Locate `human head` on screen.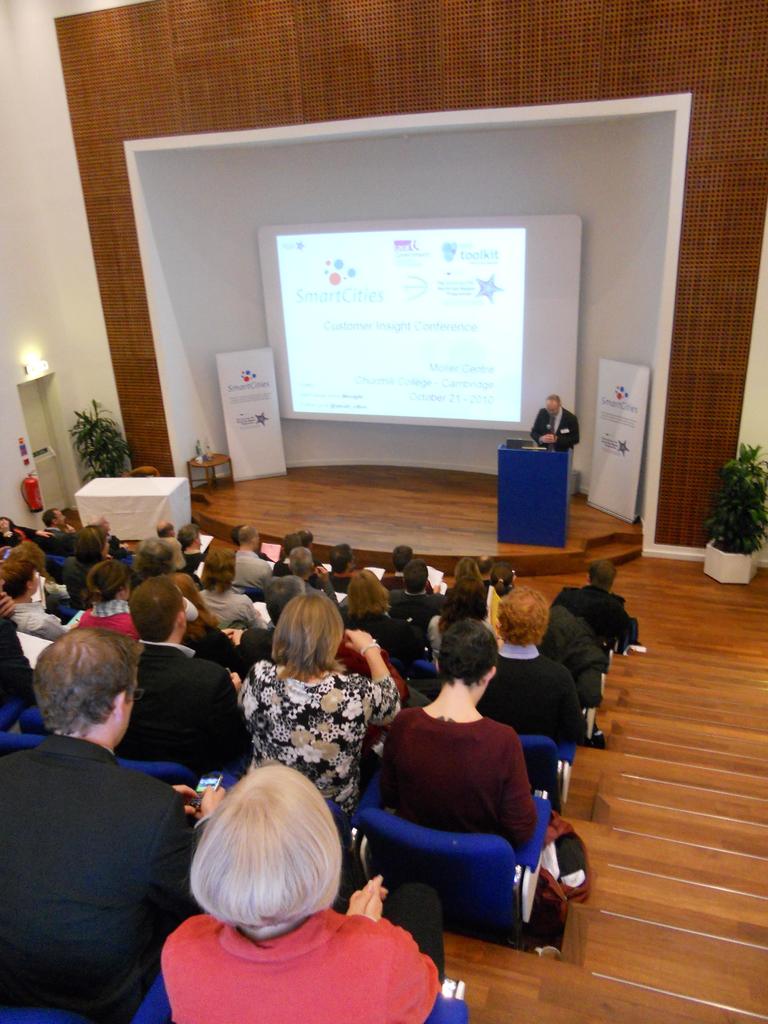
On screen at [x1=486, y1=561, x2=514, y2=584].
